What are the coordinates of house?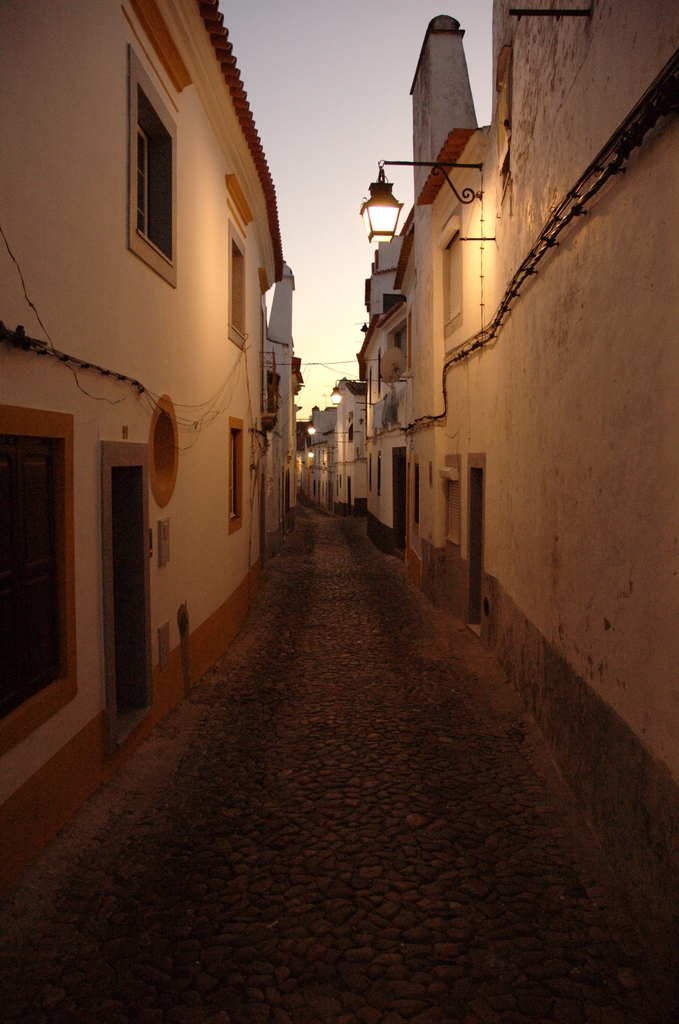
328:374:368:510.
